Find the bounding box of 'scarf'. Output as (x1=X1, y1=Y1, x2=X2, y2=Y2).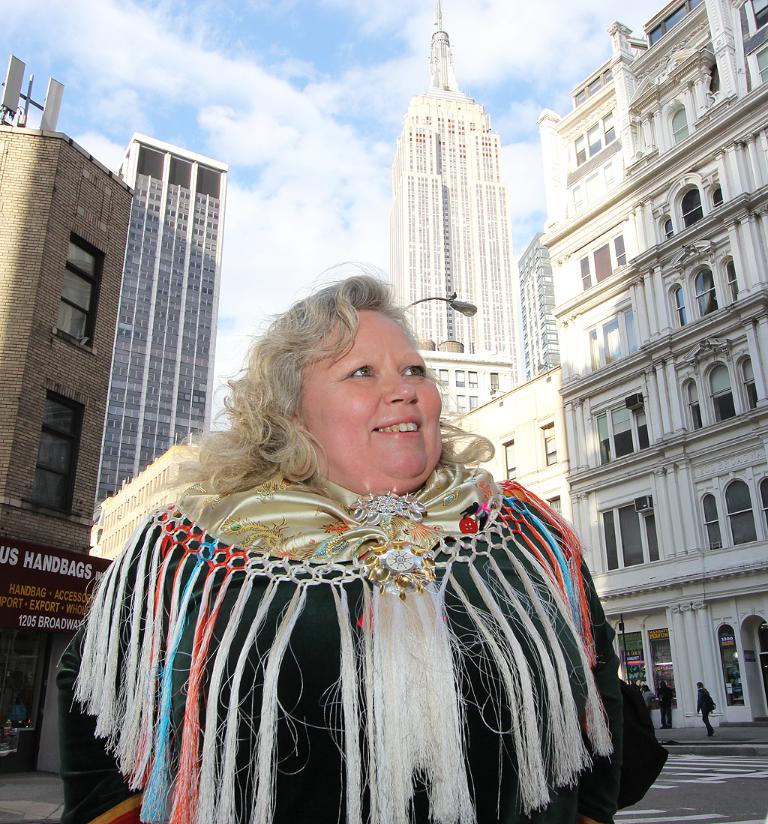
(x1=60, y1=456, x2=628, y2=823).
